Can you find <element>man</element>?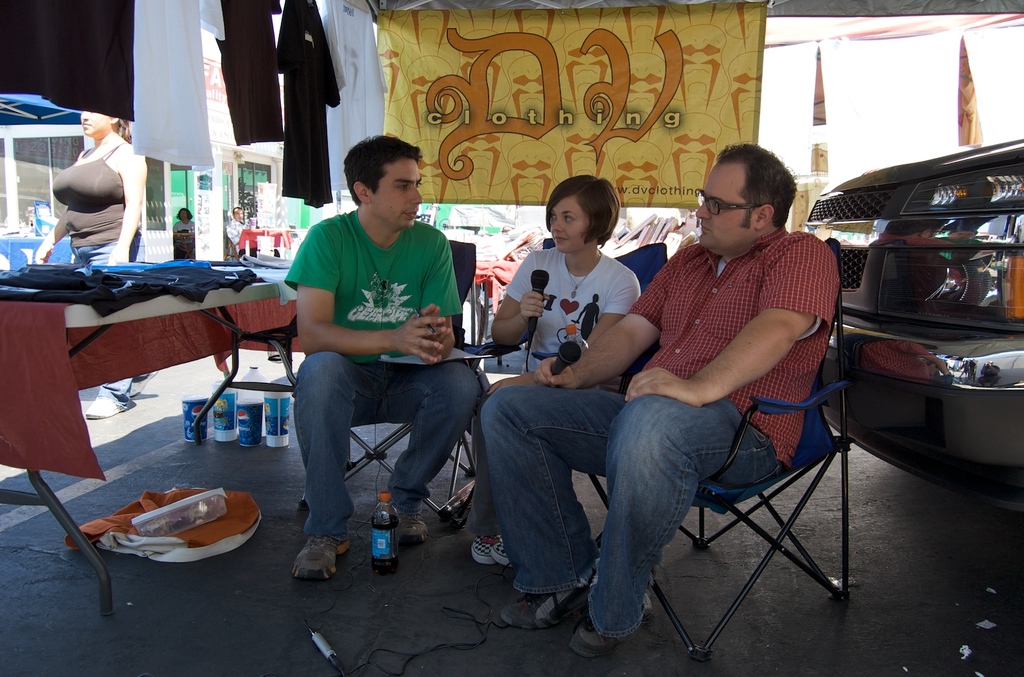
Yes, bounding box: {"left": 286, "top": 134, "right": 482, "bottom": 585}.
